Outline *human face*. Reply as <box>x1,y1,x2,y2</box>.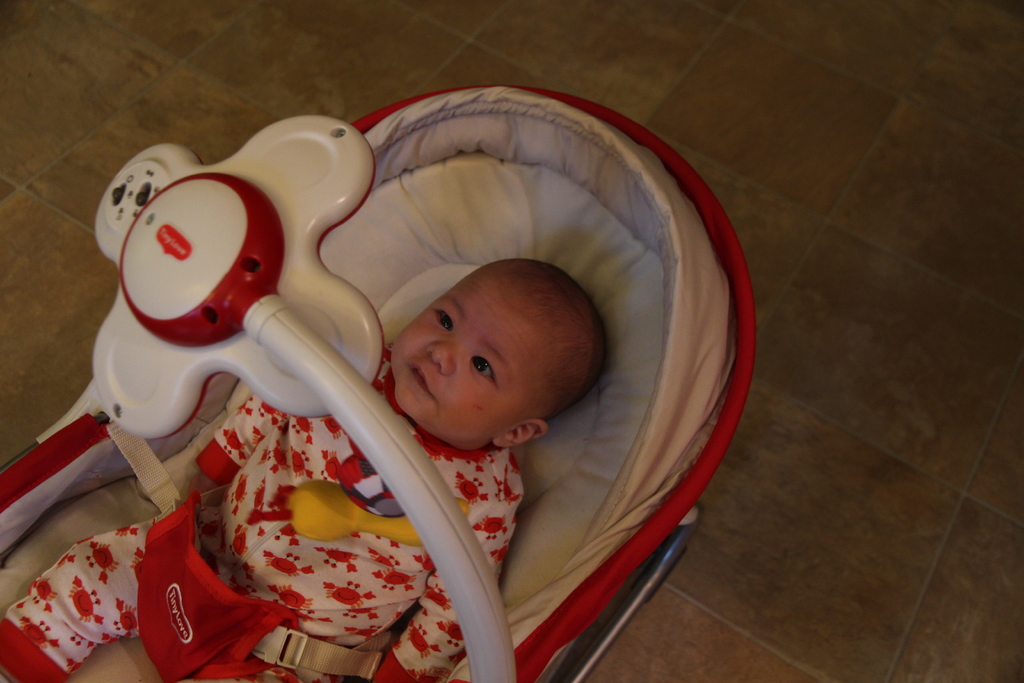
<box>388,266,551,456</box>.
